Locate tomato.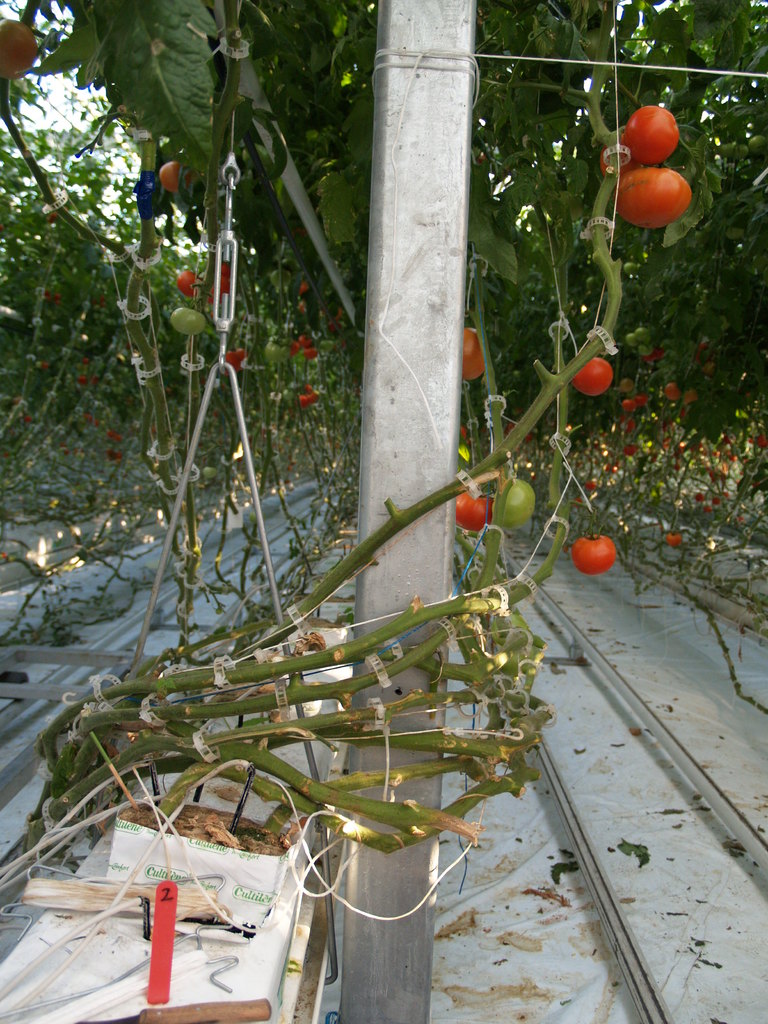
Bounding box: x1=621 y1=88 x2=694 y2=165.
